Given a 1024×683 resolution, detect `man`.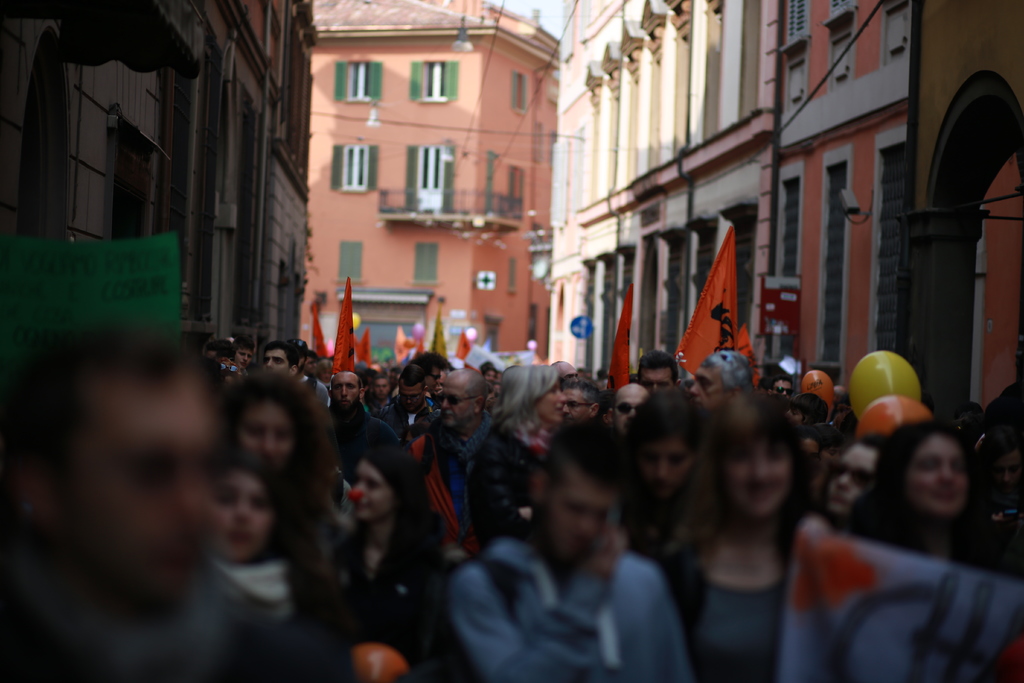
766 374 793 396.
